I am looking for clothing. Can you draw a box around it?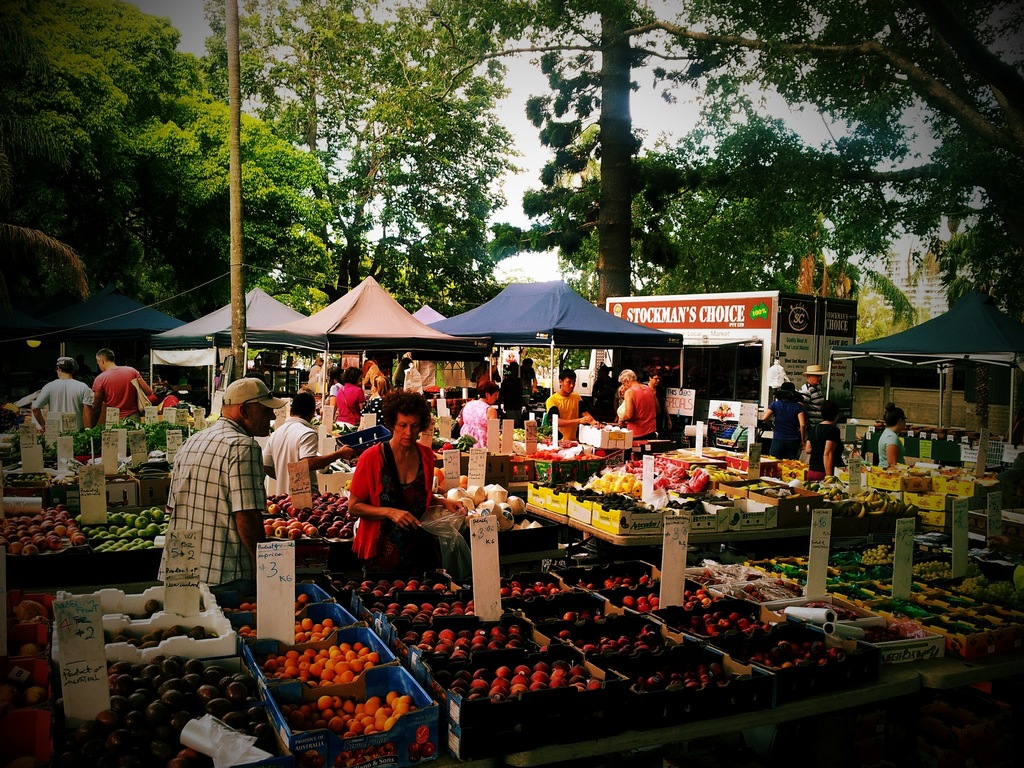
Sure, the bounding box is locate(265, 416, 321, 498).
